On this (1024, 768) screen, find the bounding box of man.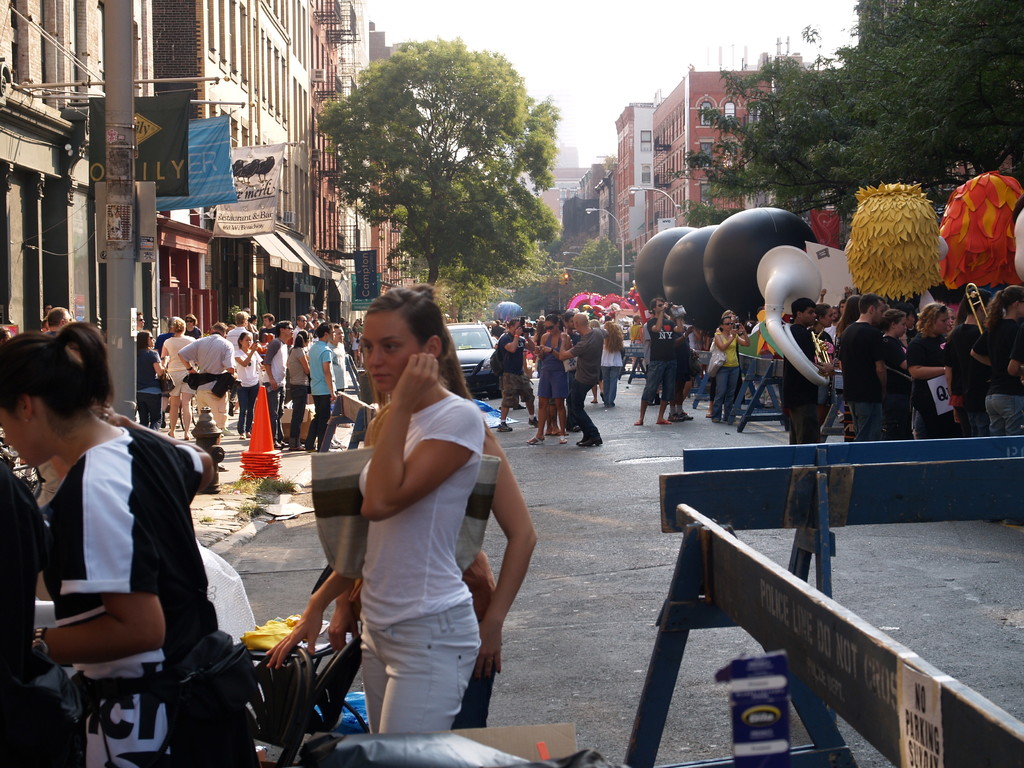
Bounding box: box=[307, 305, 317, 319].
